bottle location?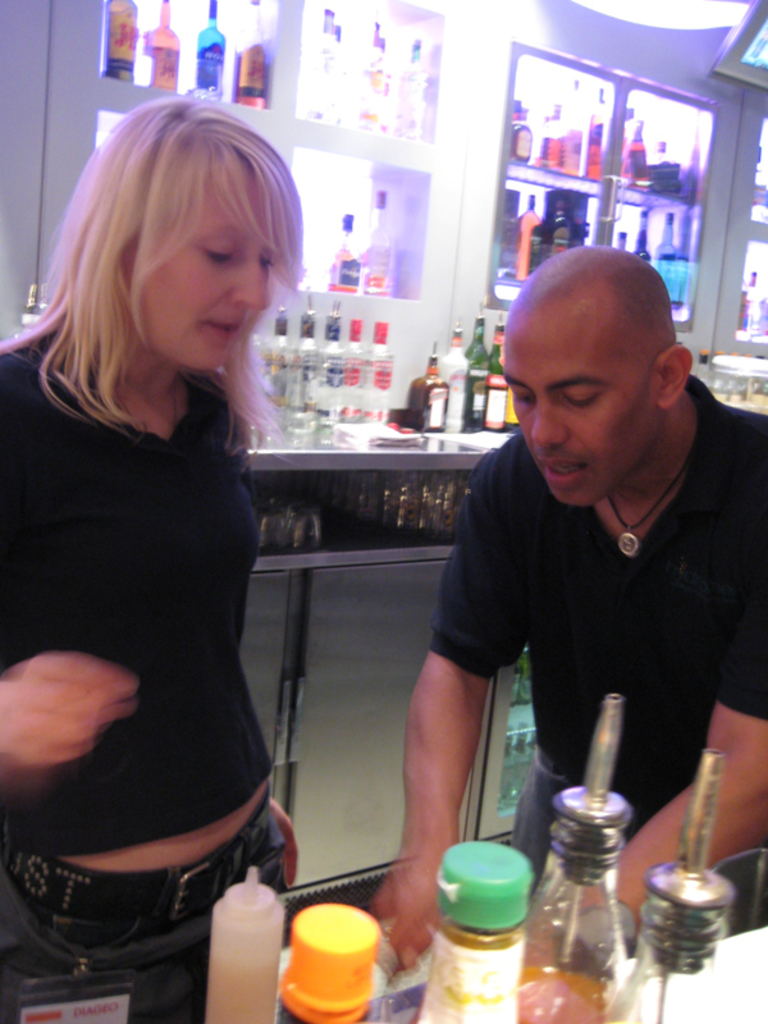
588:72:617:180
